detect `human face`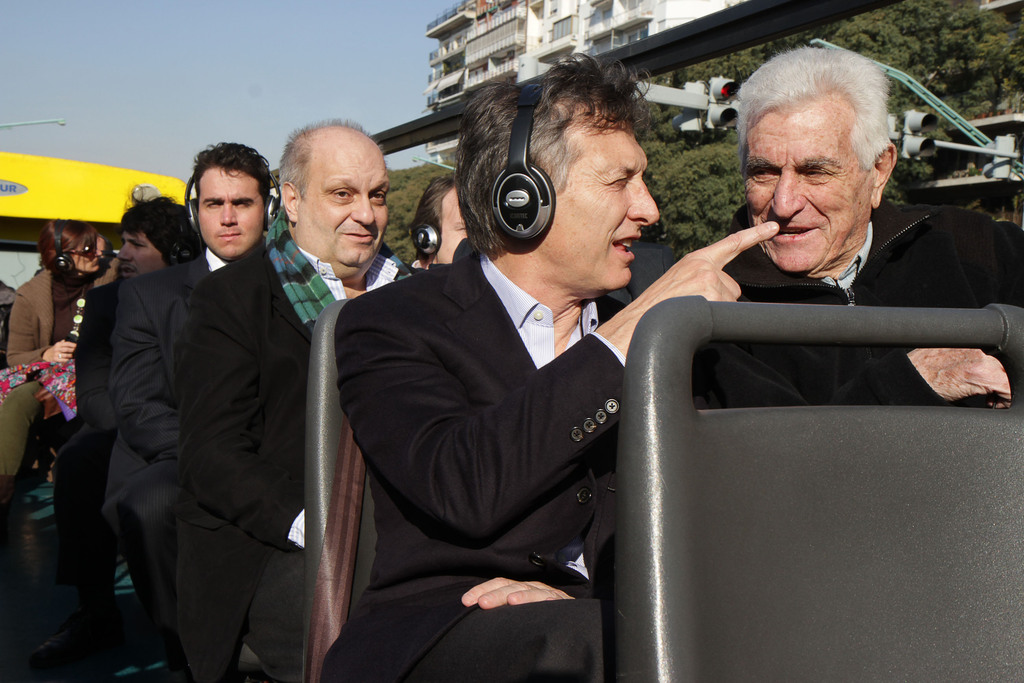
{"left": 741, "top": 108, "right": 874, "bottom": 276}
